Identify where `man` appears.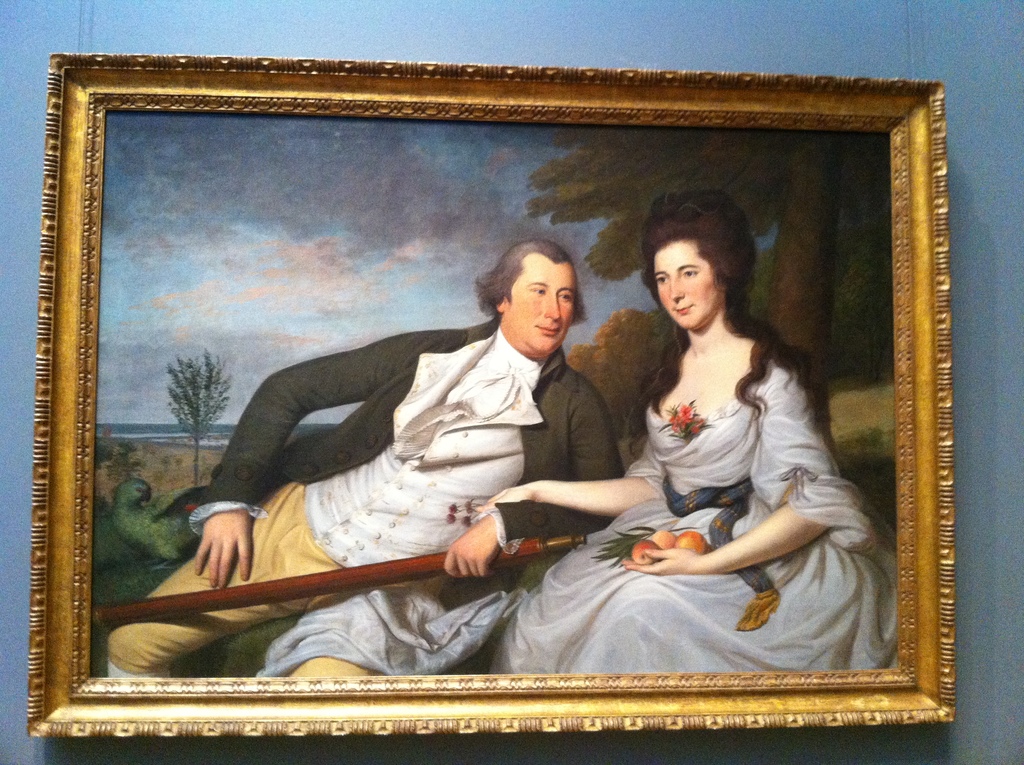
Appears at locate(95, 229, 634, 689).
